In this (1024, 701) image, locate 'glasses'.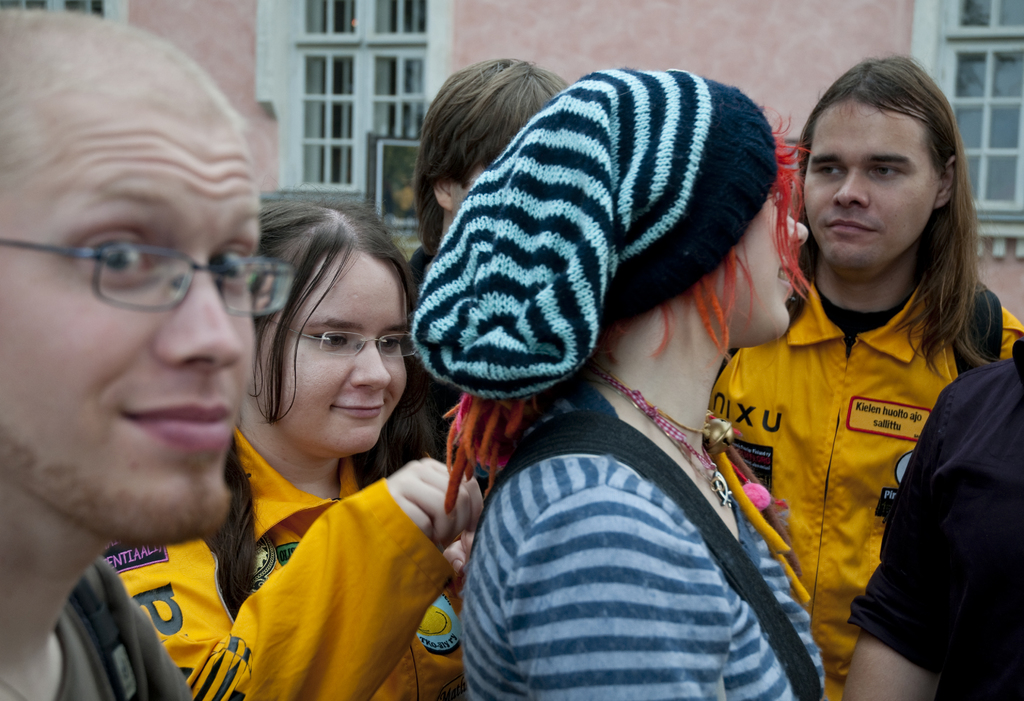
Bounding box: pyautogui.locateOnScreen(271, 318, 417, 362).
